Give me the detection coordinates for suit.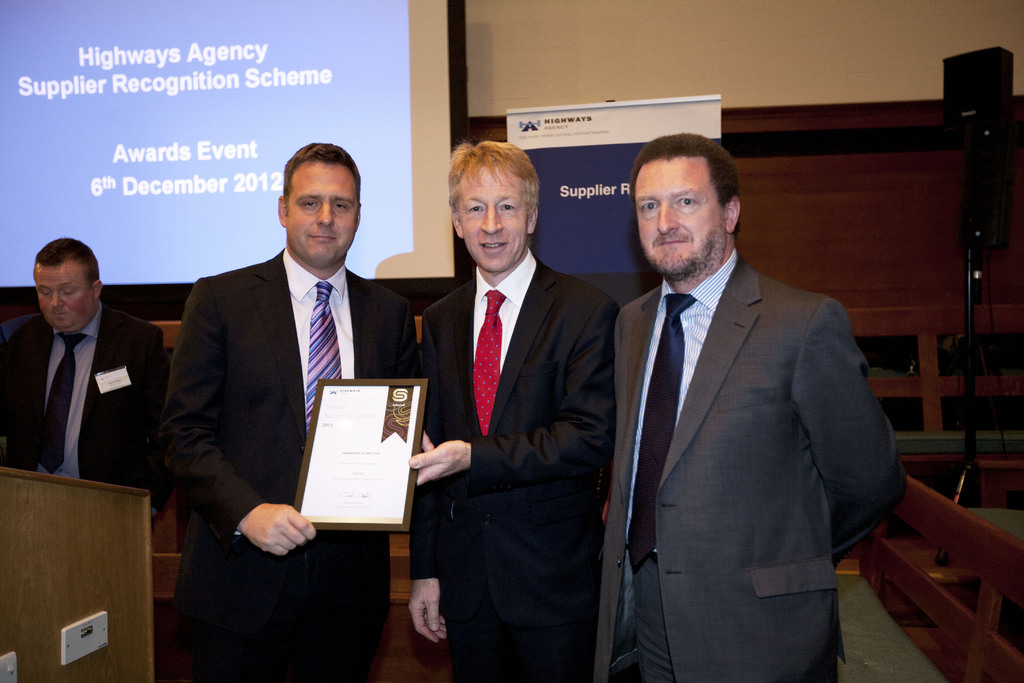
165 247 422 682.
